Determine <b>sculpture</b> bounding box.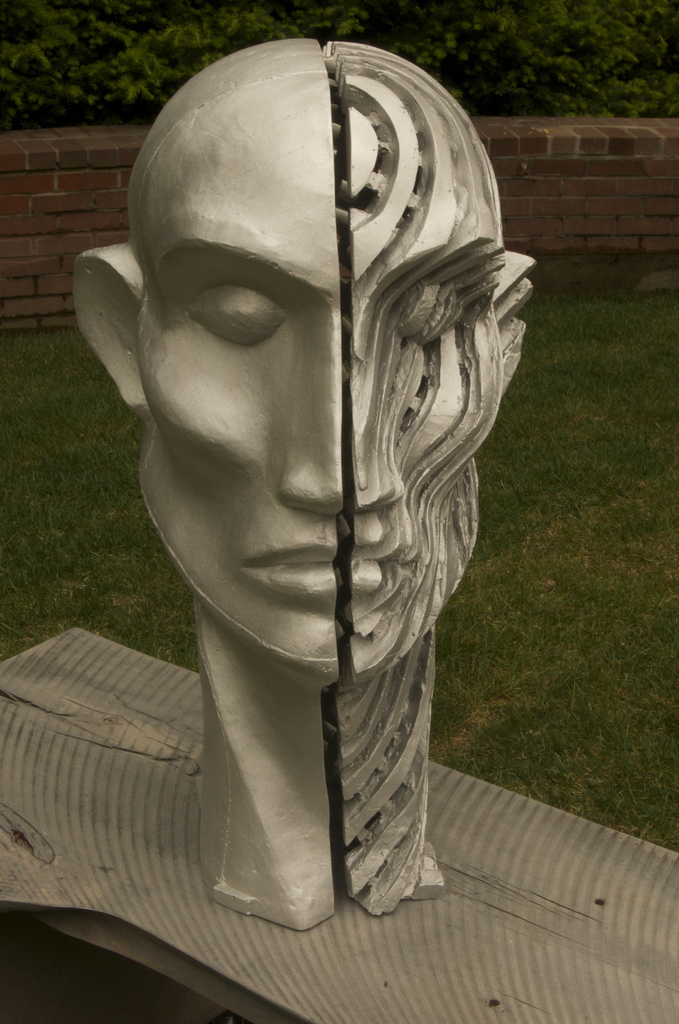
Determined: <region>72, 36, 537, 934</region>.
